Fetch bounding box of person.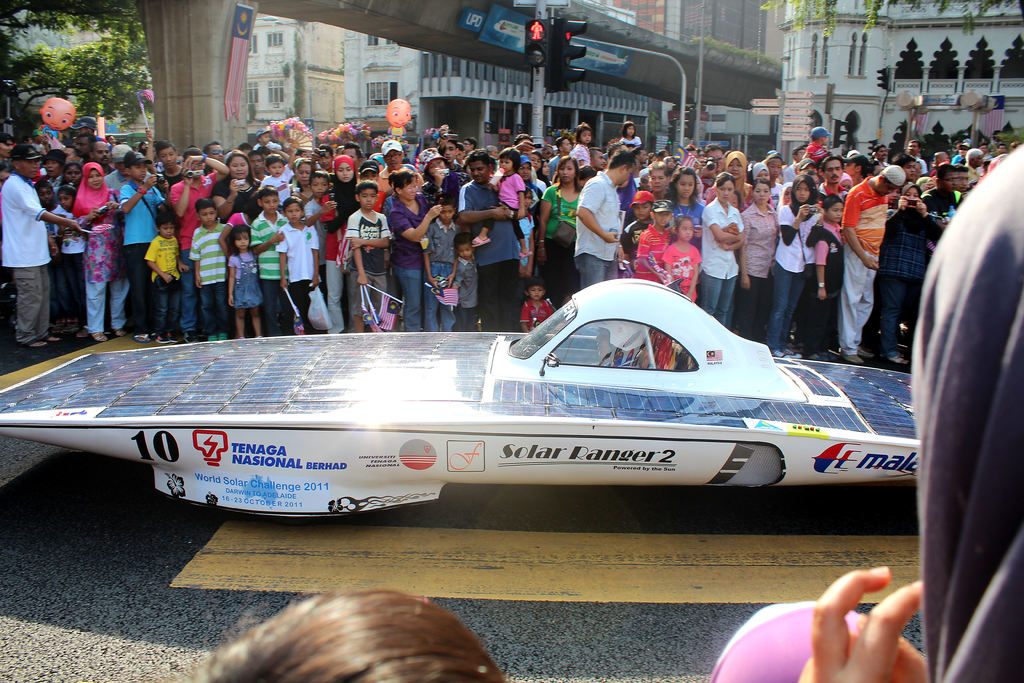
Bbox: select_region(705, 168, 744, 320).
